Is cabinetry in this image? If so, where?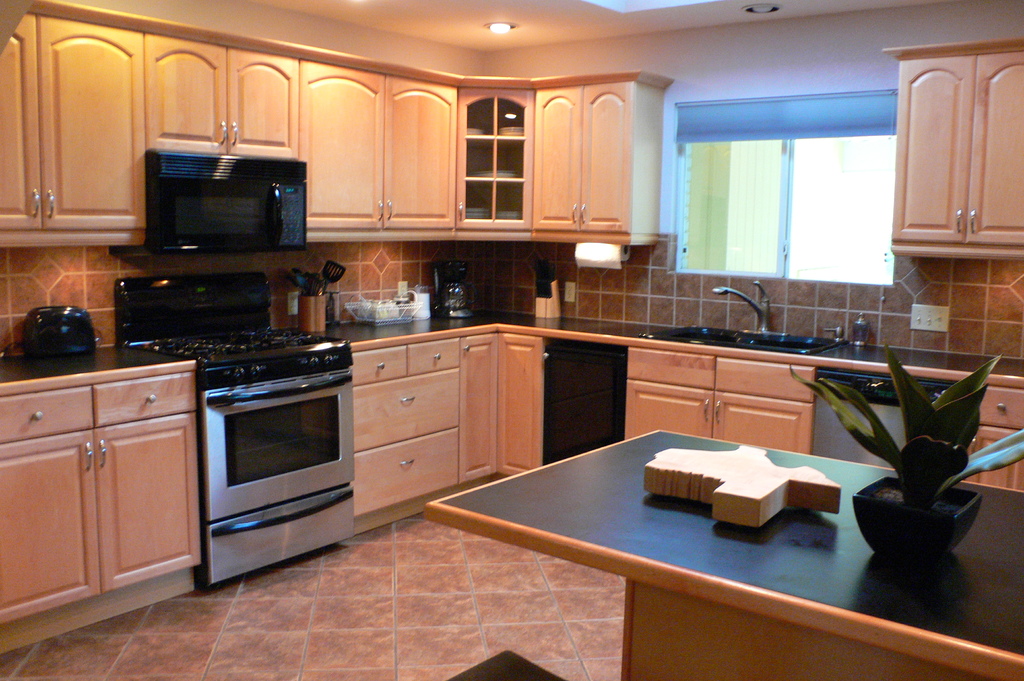
Yes, at bbox=(0, 351, 203, 659).
